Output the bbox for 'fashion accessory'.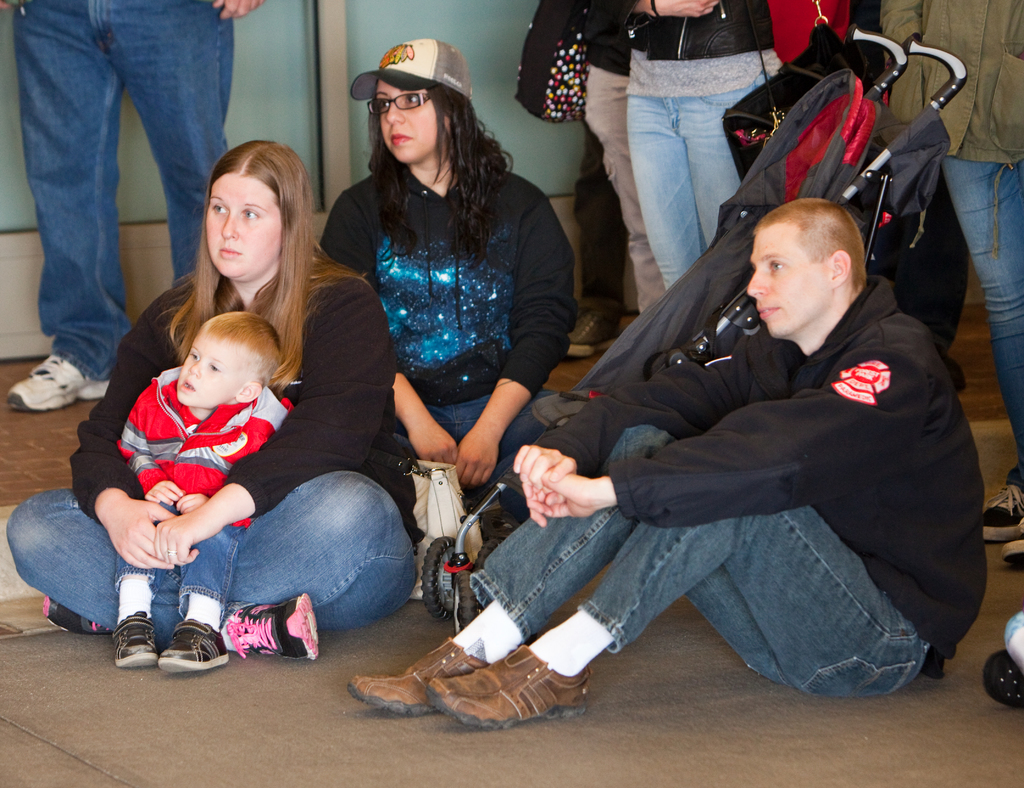
detection(109, 609, 161, 673).
